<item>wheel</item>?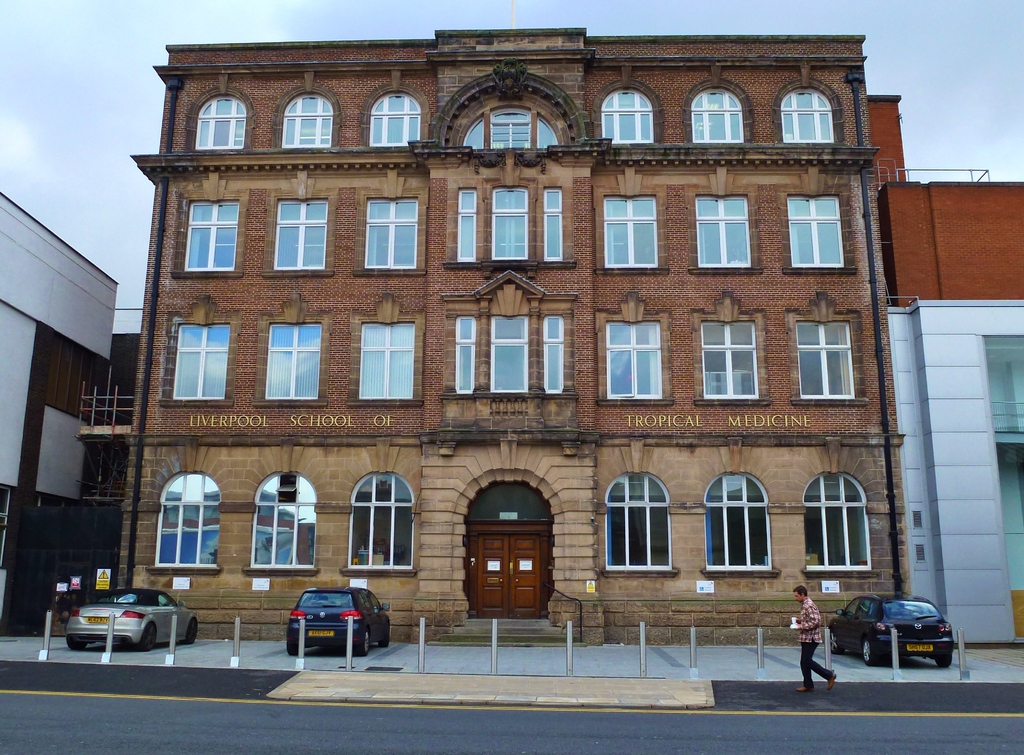
x1=287 y1=645 x2=307 y2=655
